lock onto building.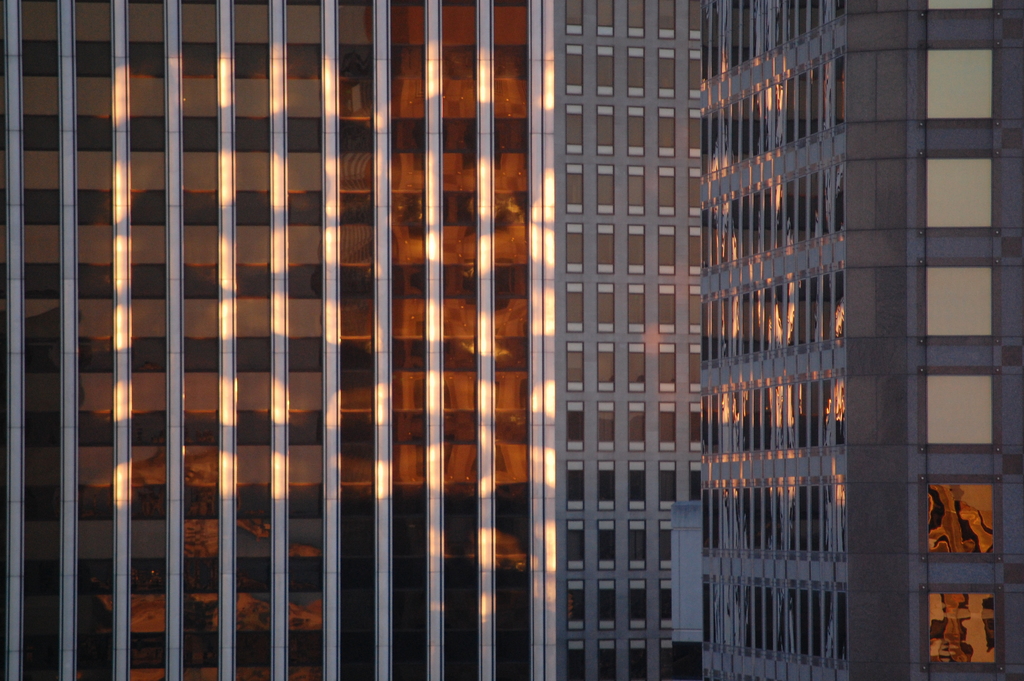
Locked: 0,0,1022,680.
